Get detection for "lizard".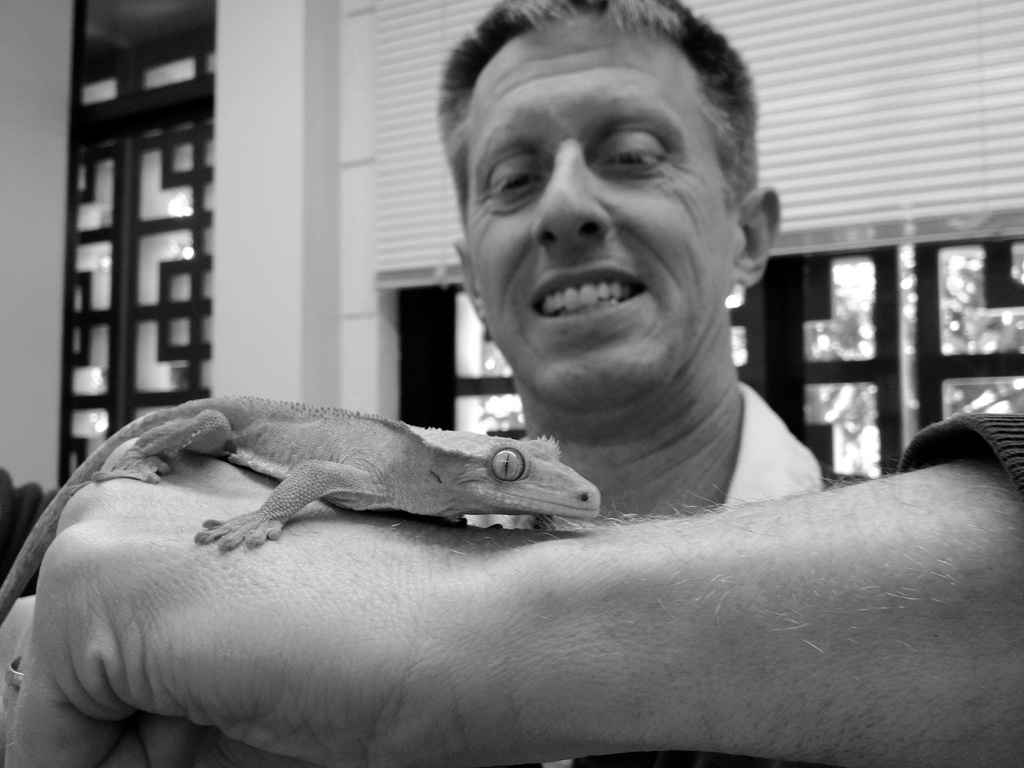
Detection: box=[0, 388, 598, 630].
